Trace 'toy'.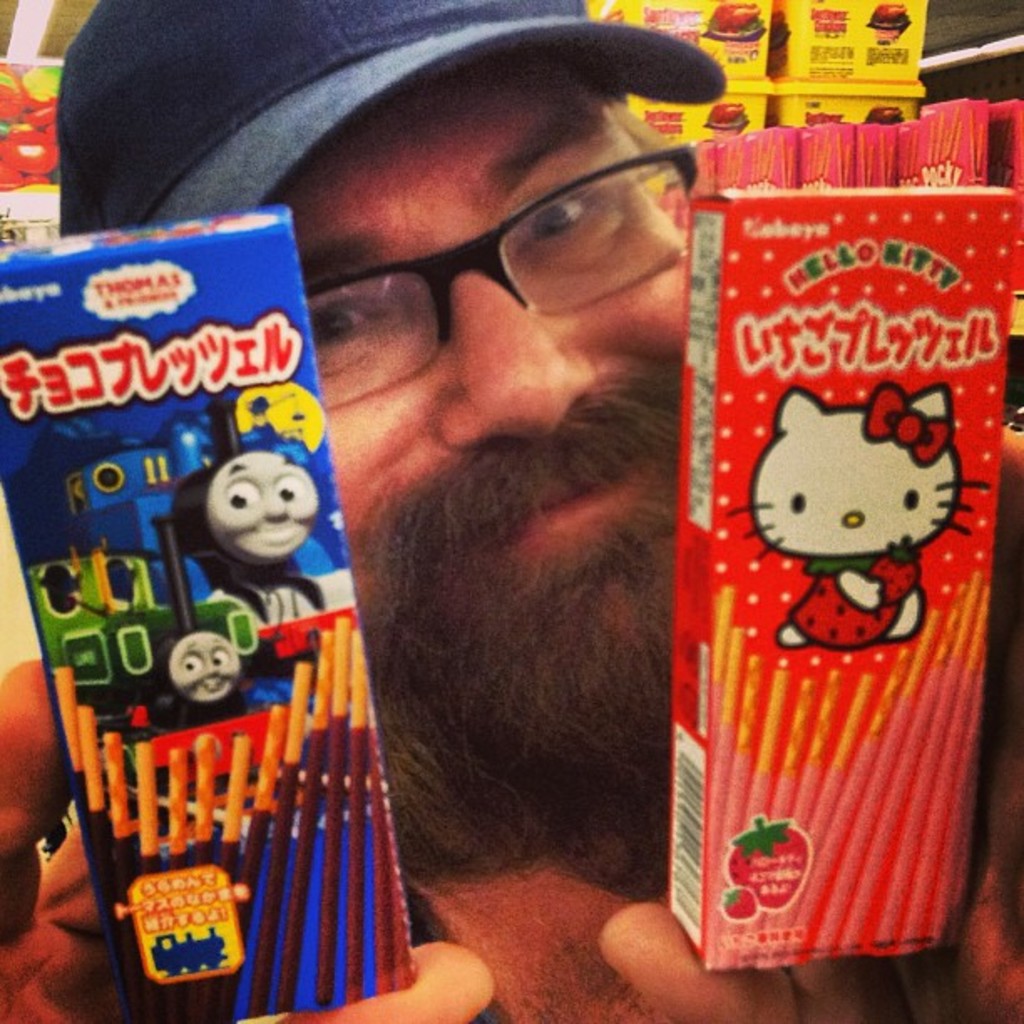
Traced to bbox=(33, 517, 259, 788).
